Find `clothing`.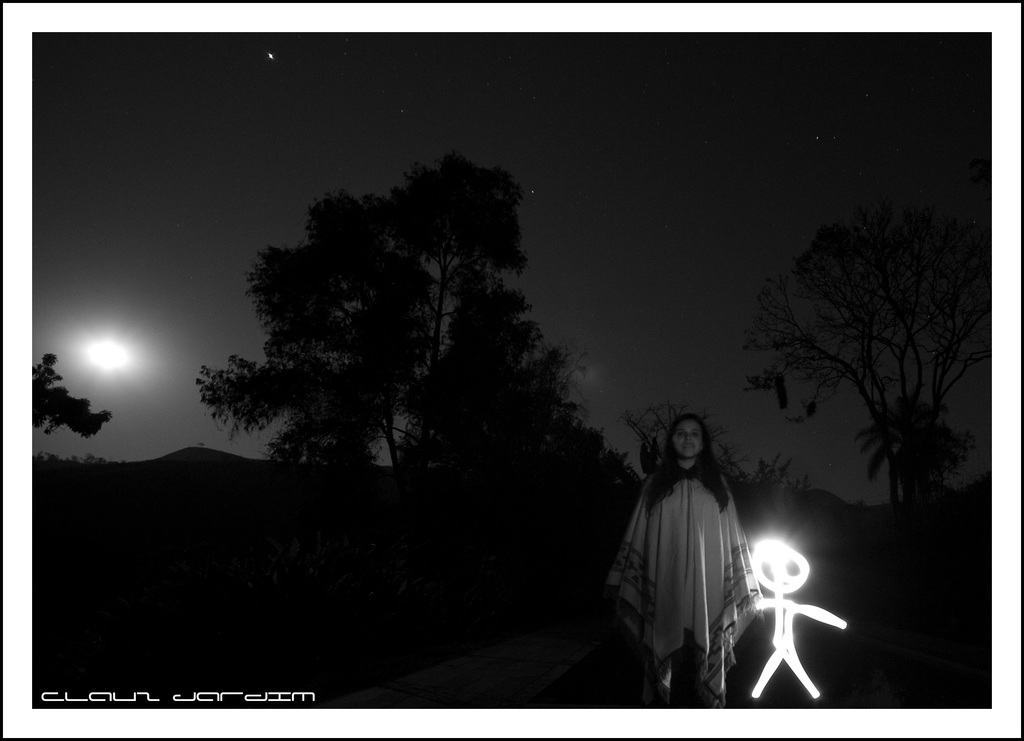
locate(596, 411, 754, 703).
